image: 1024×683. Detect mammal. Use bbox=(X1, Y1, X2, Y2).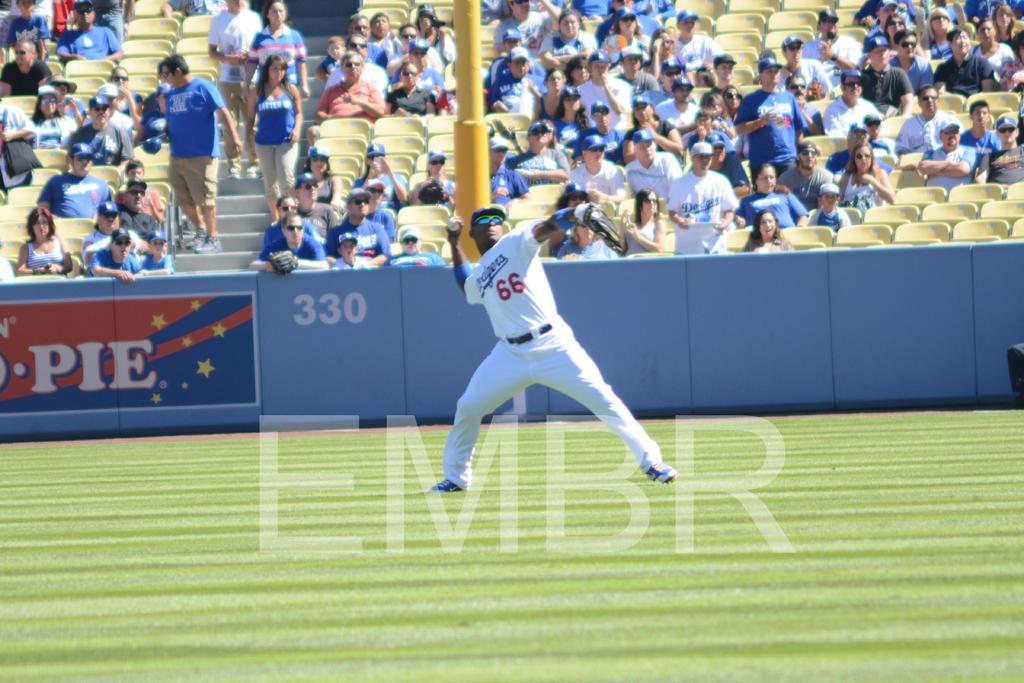
bbox=(88, 82, 131, 146).
